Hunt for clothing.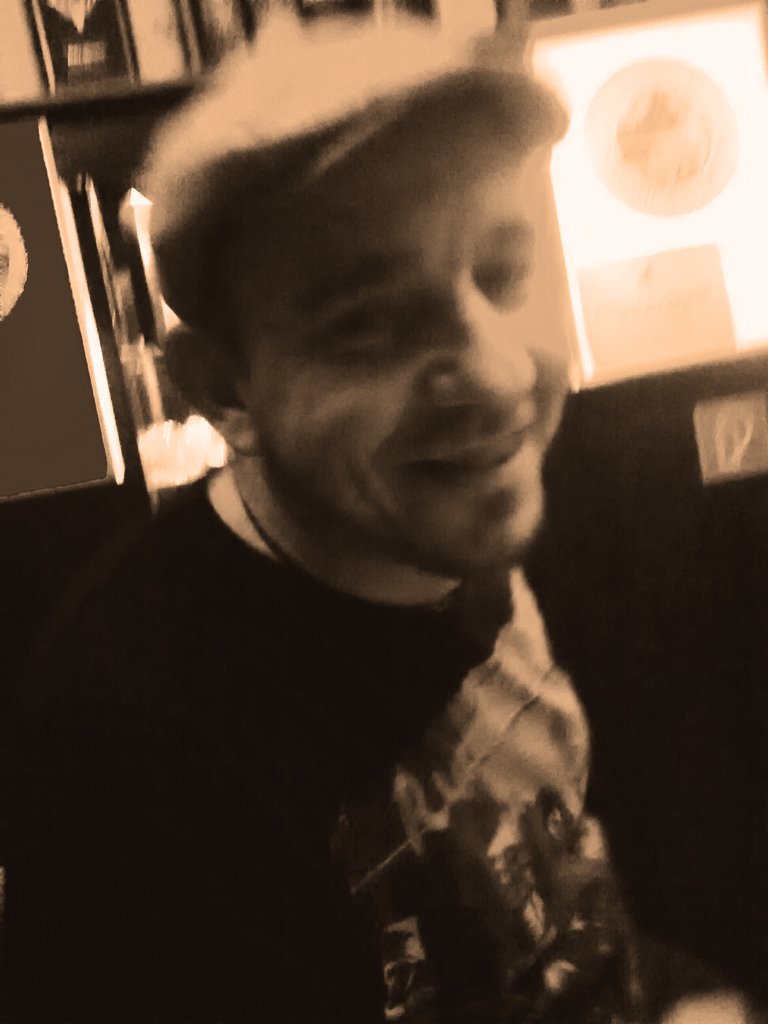
Hunted down at x1=37 y1=444 x2=661 y2=972.
